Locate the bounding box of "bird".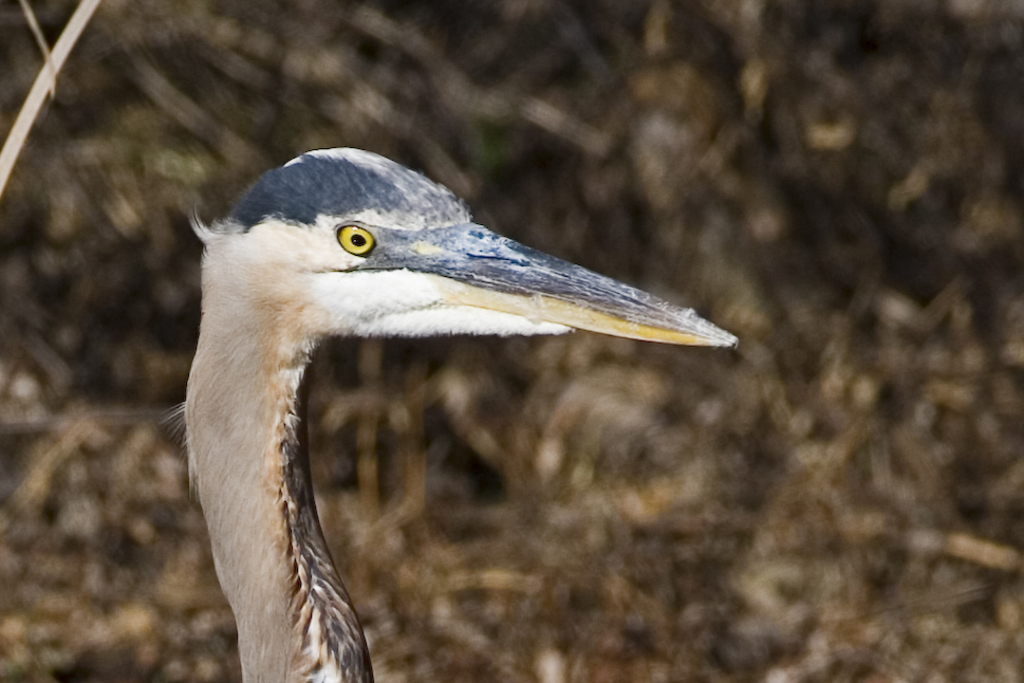
Bounding box: bbox=(162, 191, 714, 642).
